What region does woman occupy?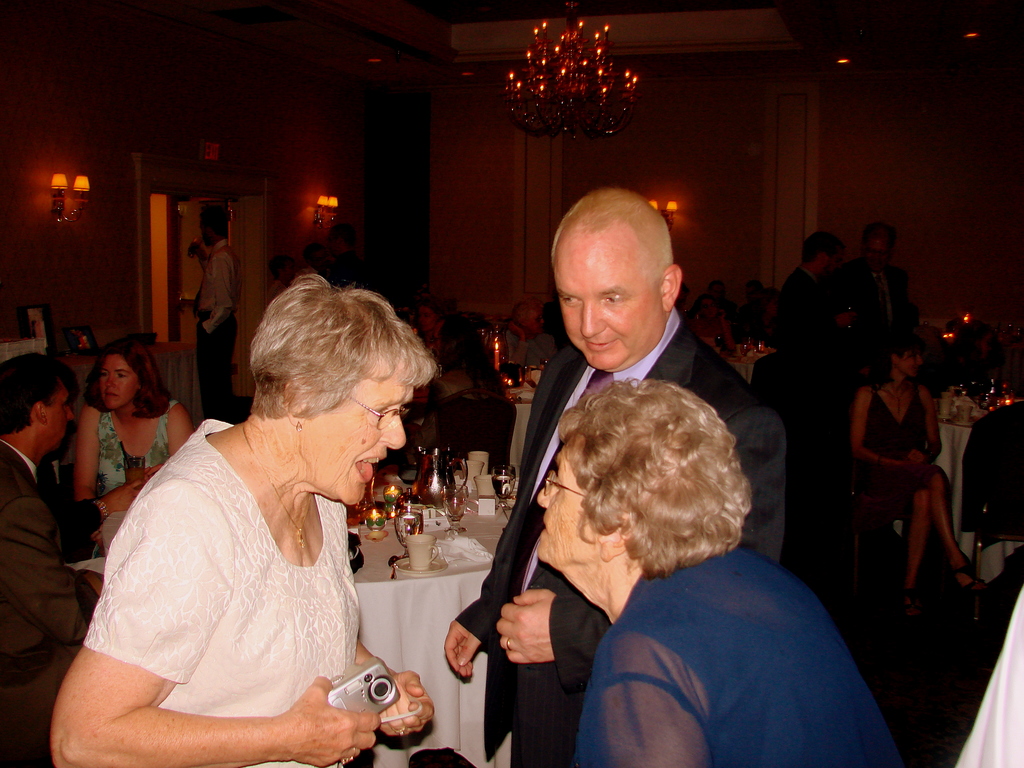
(684,294,740,361).
